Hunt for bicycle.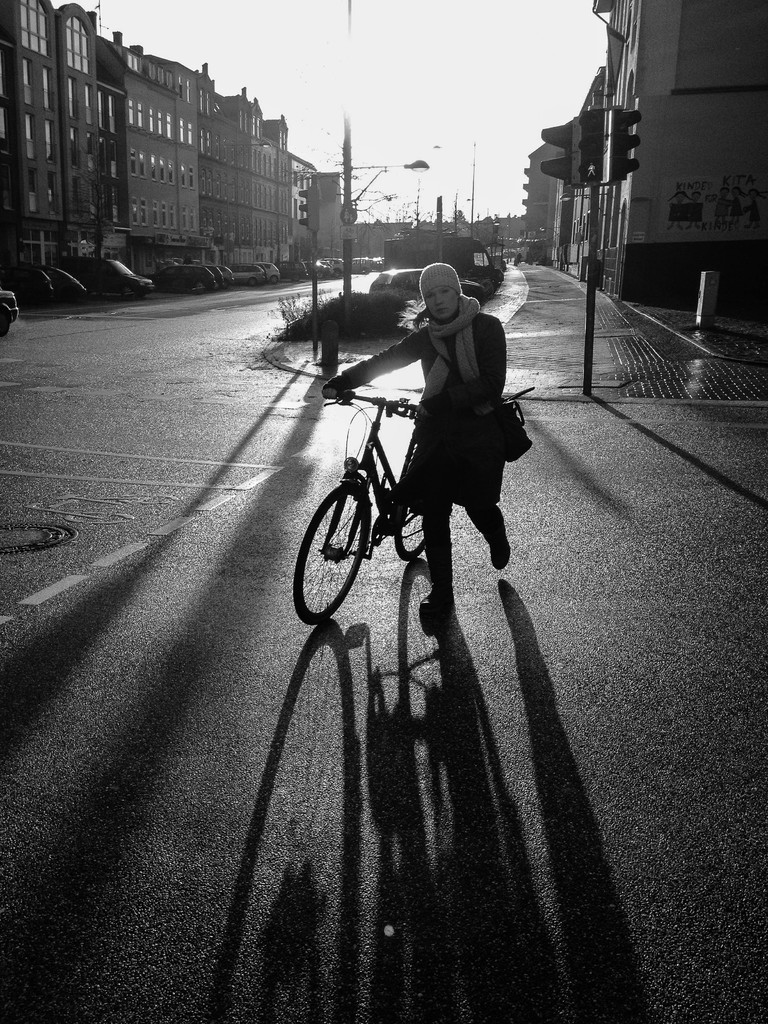
Hunted down at crop(298, 381, 516, 621).
